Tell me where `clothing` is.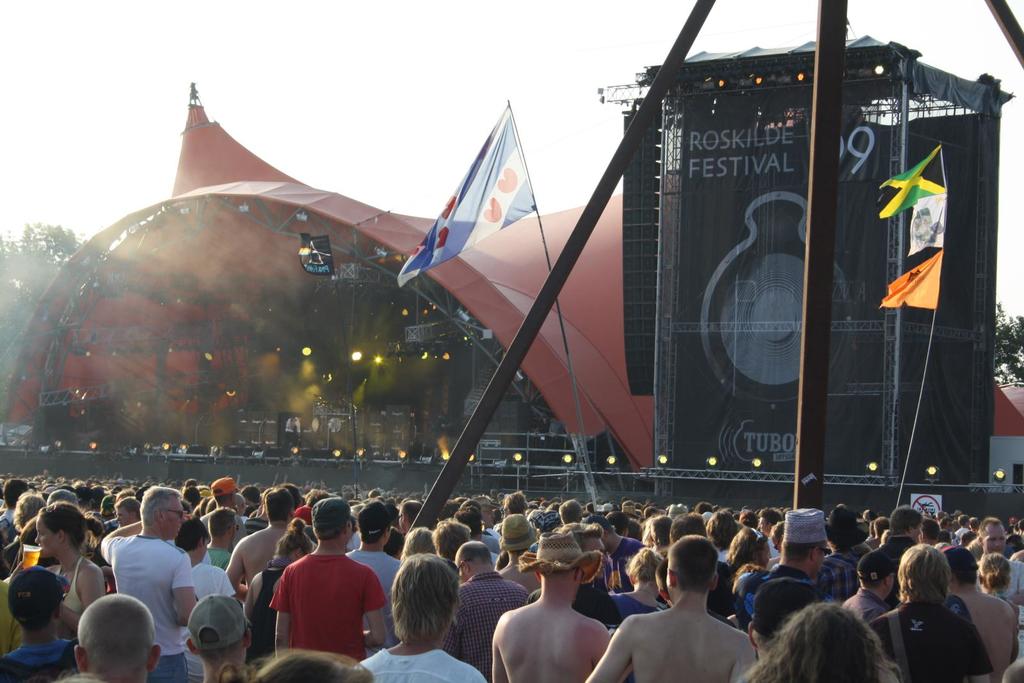
`clothing` is at {"x1": 264, "y1": 557, "x2": 368, "y2": 657}.
